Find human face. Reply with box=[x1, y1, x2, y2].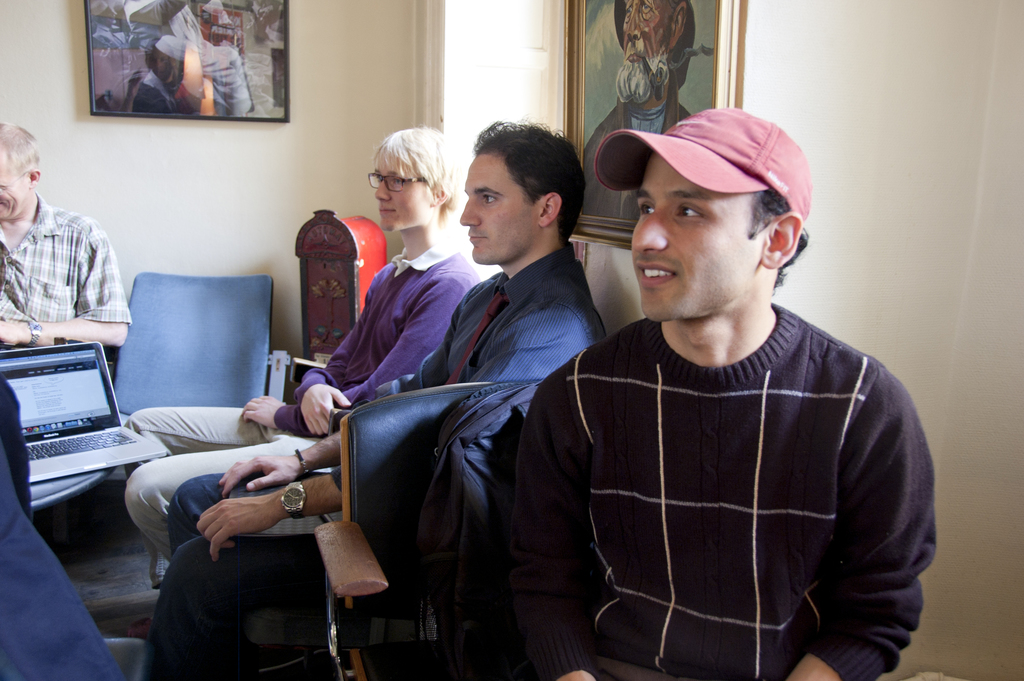
box=[0, 159, 28, 222].
